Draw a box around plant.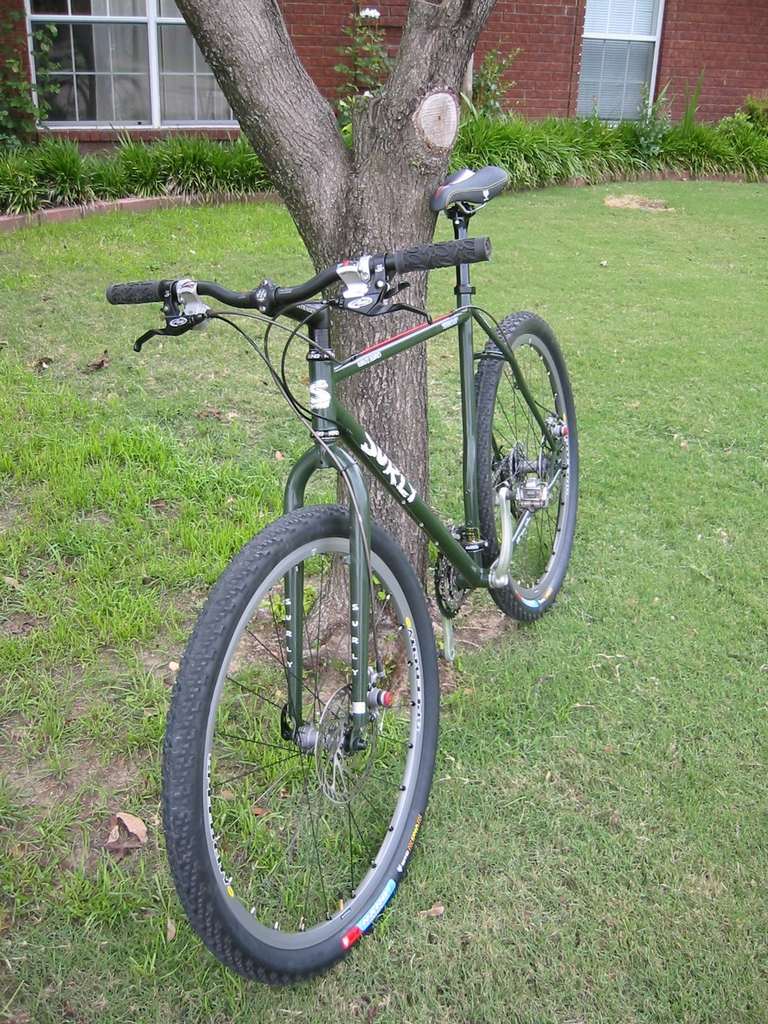
[37,134,107,200].
